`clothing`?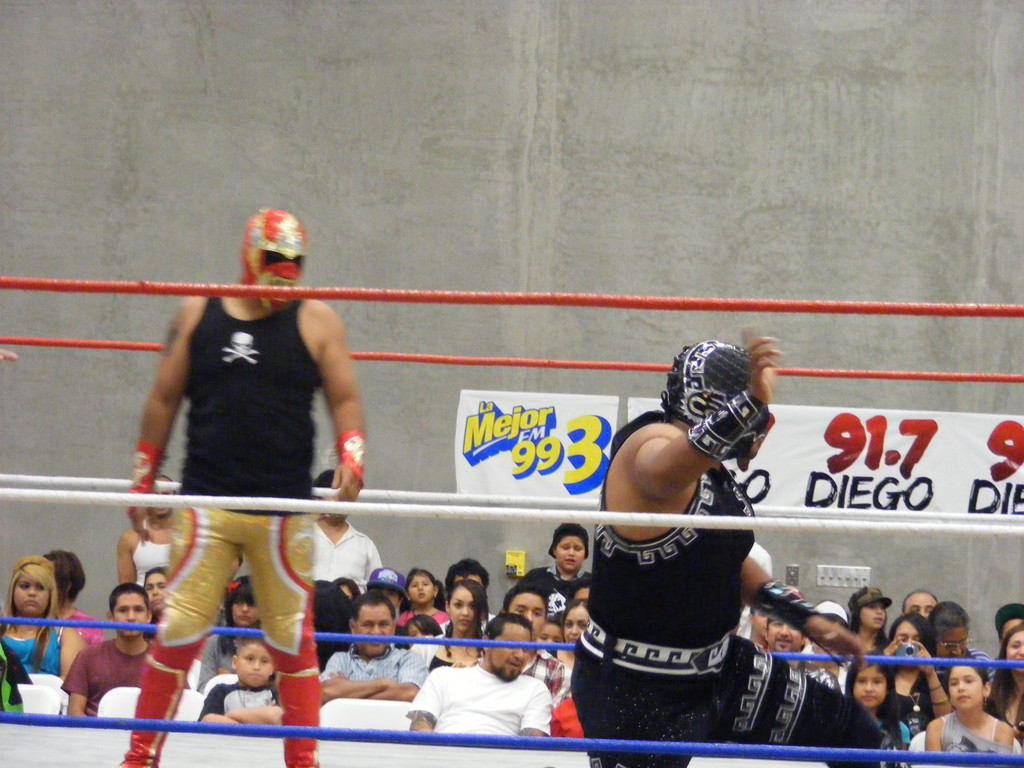
bbox=(568, 412, 887, 767)
